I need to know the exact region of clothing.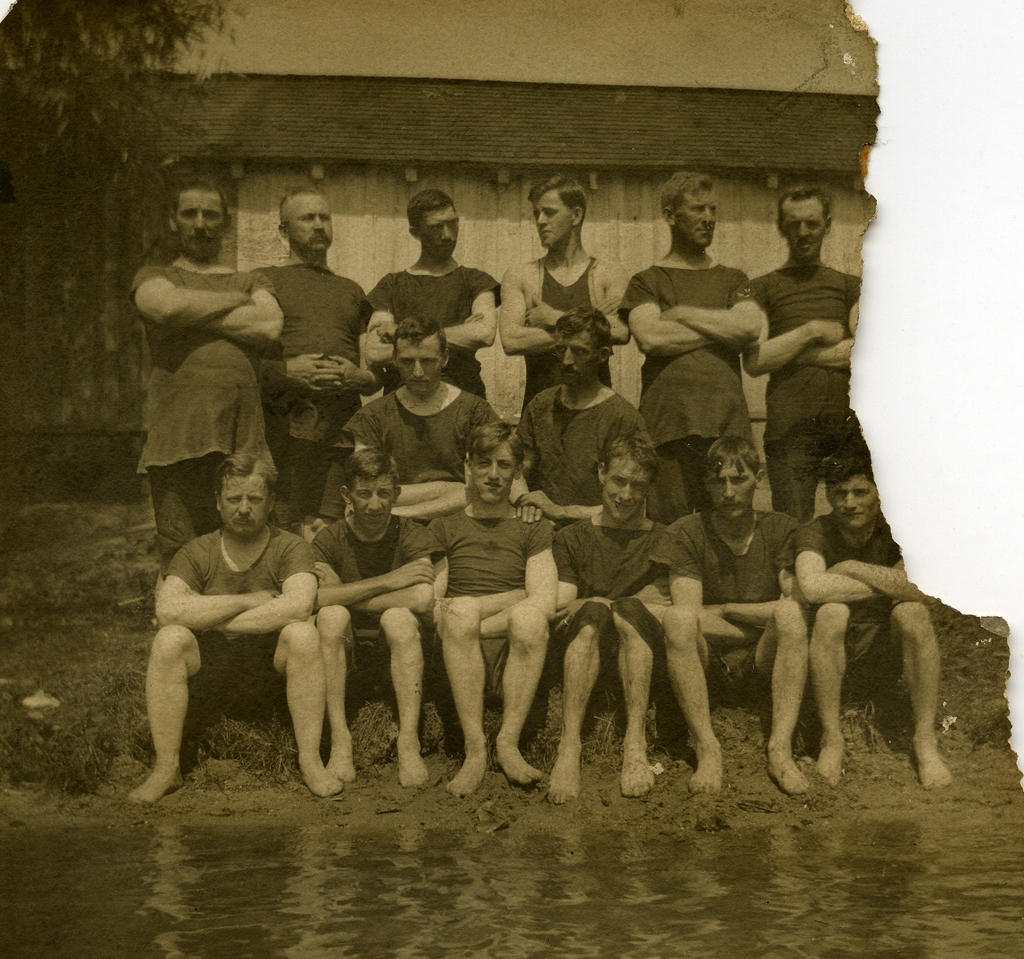
Region: 367,263,502,401.
